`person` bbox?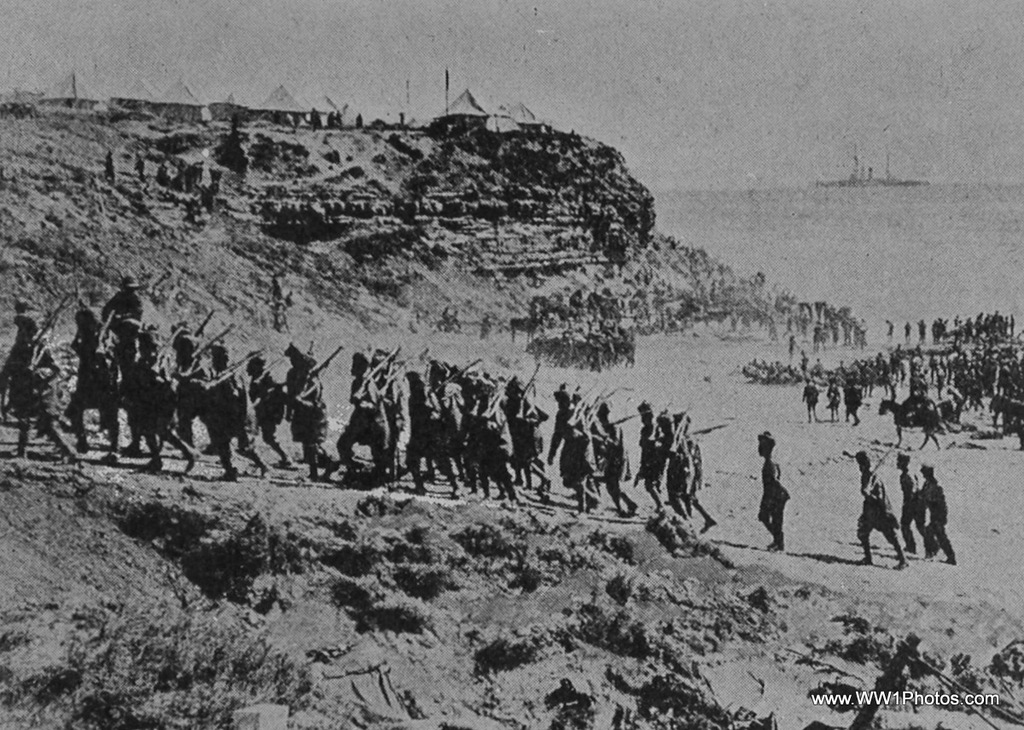
bbox=(549, 384, 607, 516)
